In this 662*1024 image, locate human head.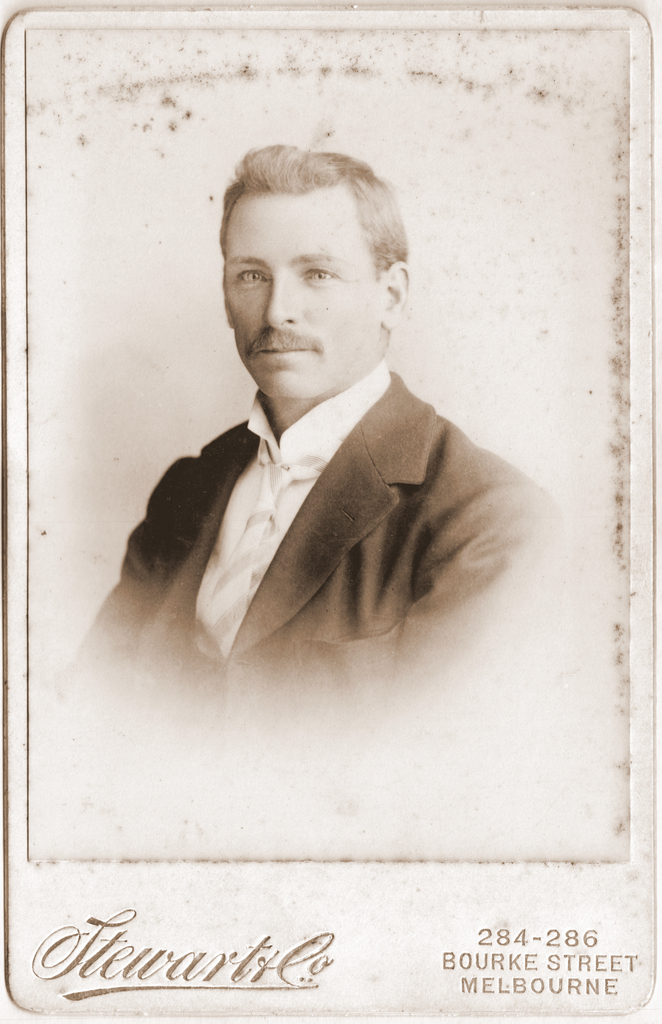
Bounding box: select_region(208, 137, 418, 390).
